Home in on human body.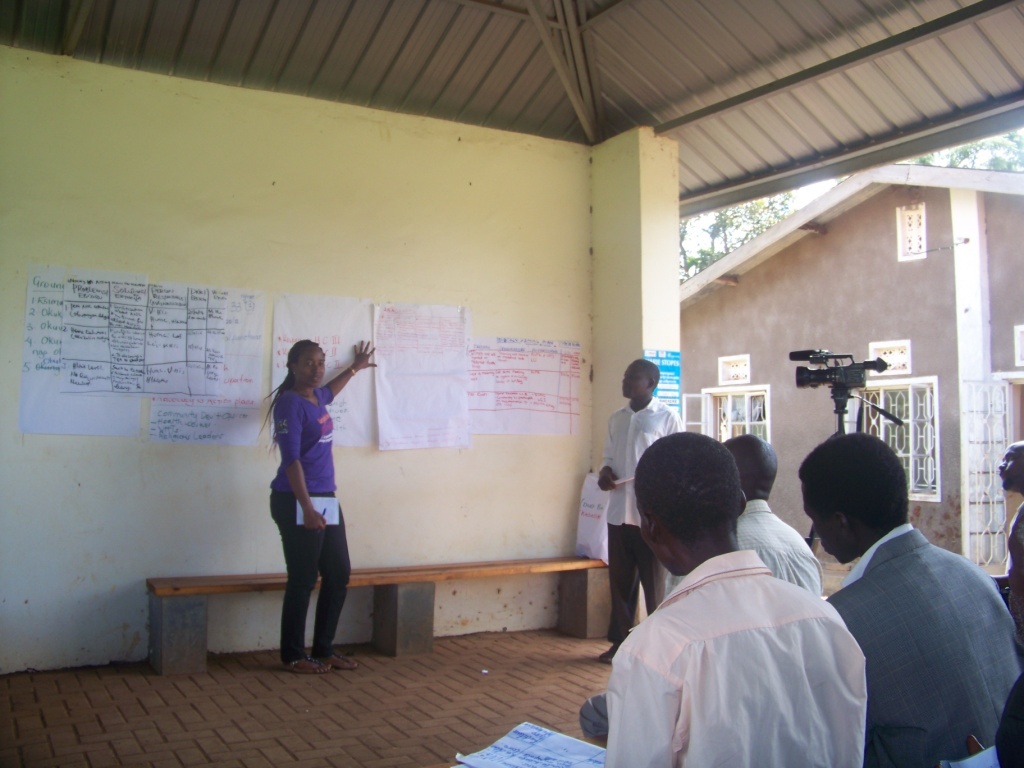
Homed in at box=[590, 400, 692, 666].
